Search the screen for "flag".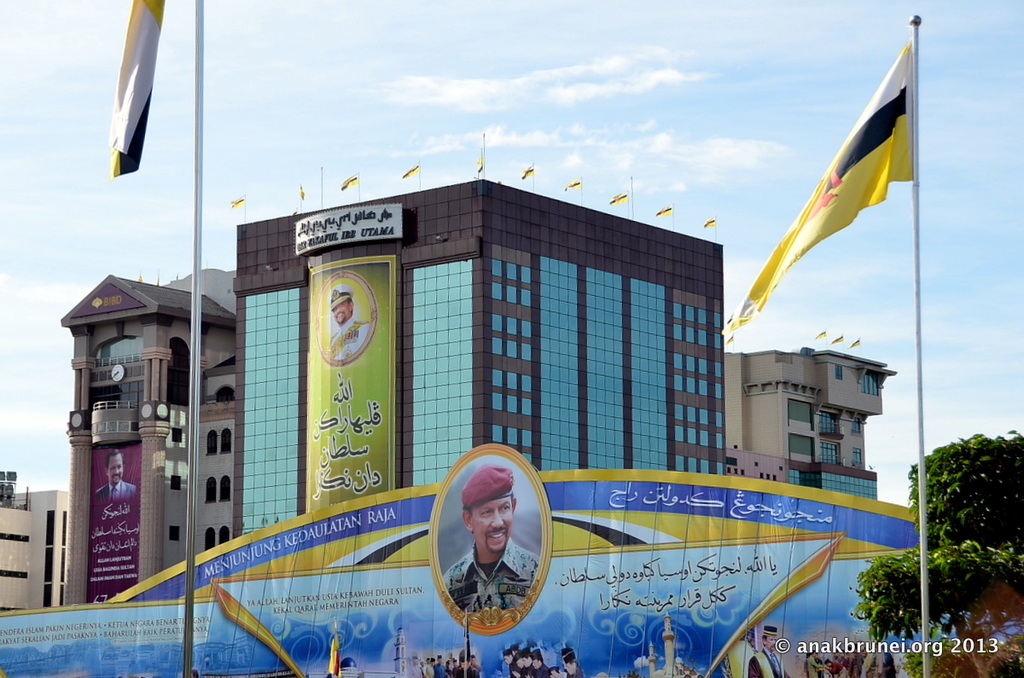
Found at 605,192,637,204.
